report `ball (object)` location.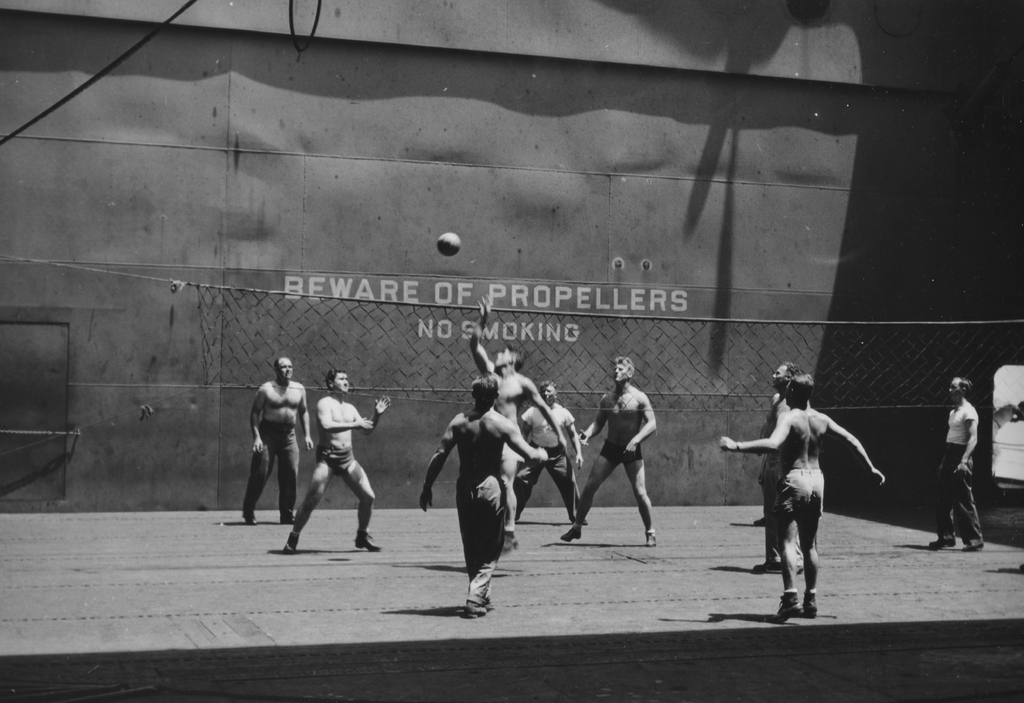
Report: <box>438,234,461,254</box>.
